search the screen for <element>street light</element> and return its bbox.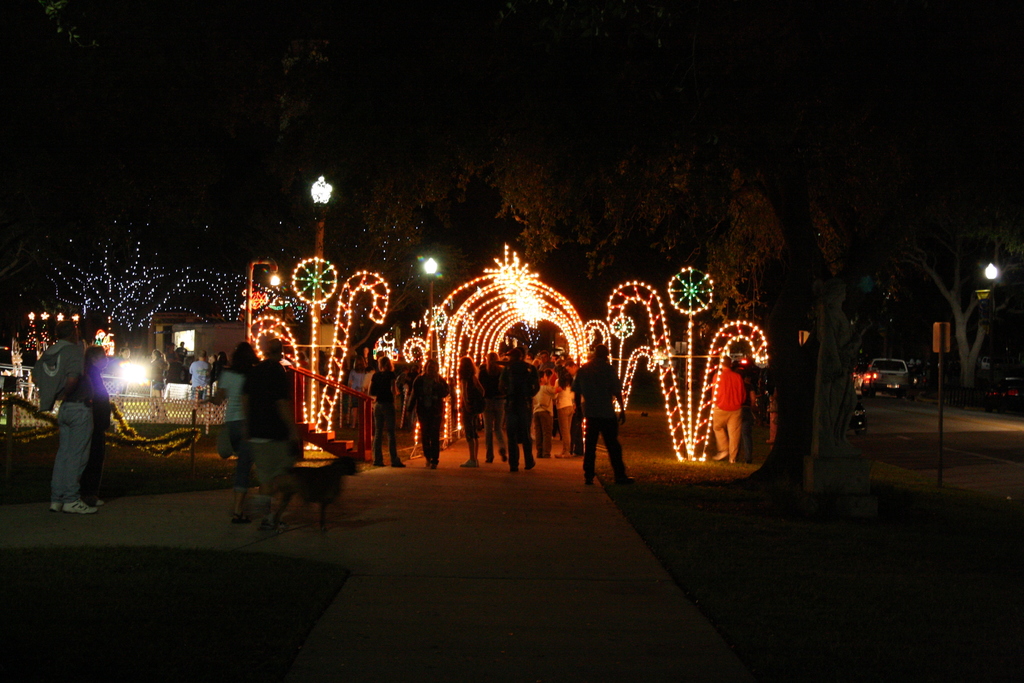
Found: detection(243, 253, 281, 347).
